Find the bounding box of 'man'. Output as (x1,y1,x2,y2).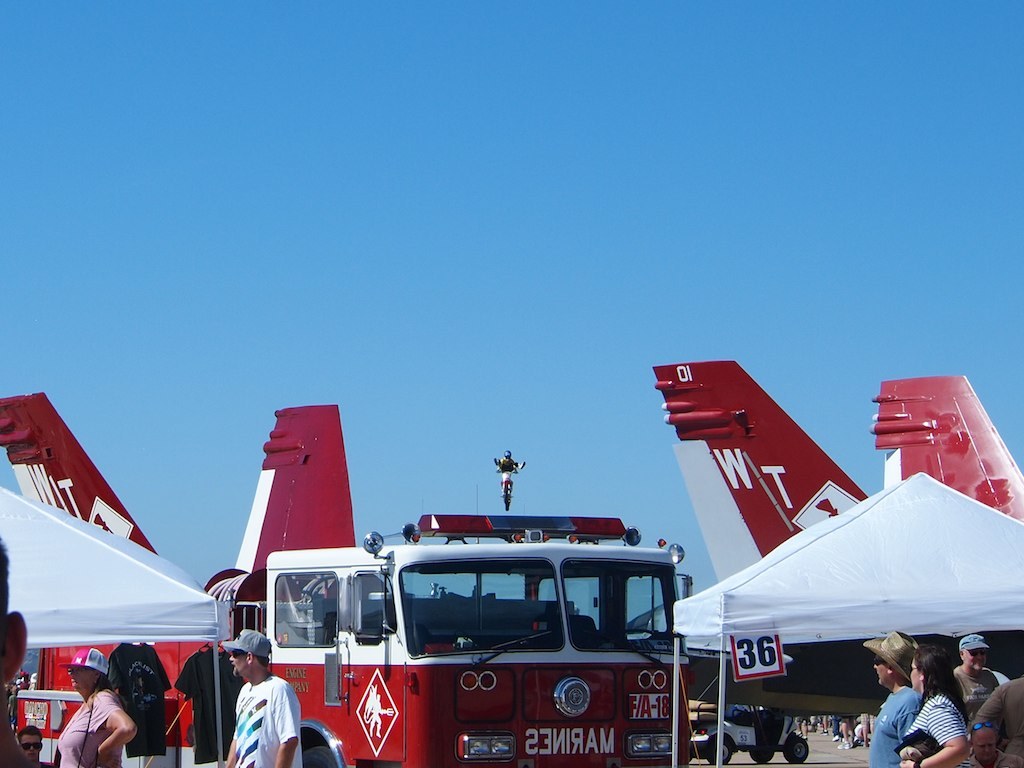
(954,633,1011,723).
